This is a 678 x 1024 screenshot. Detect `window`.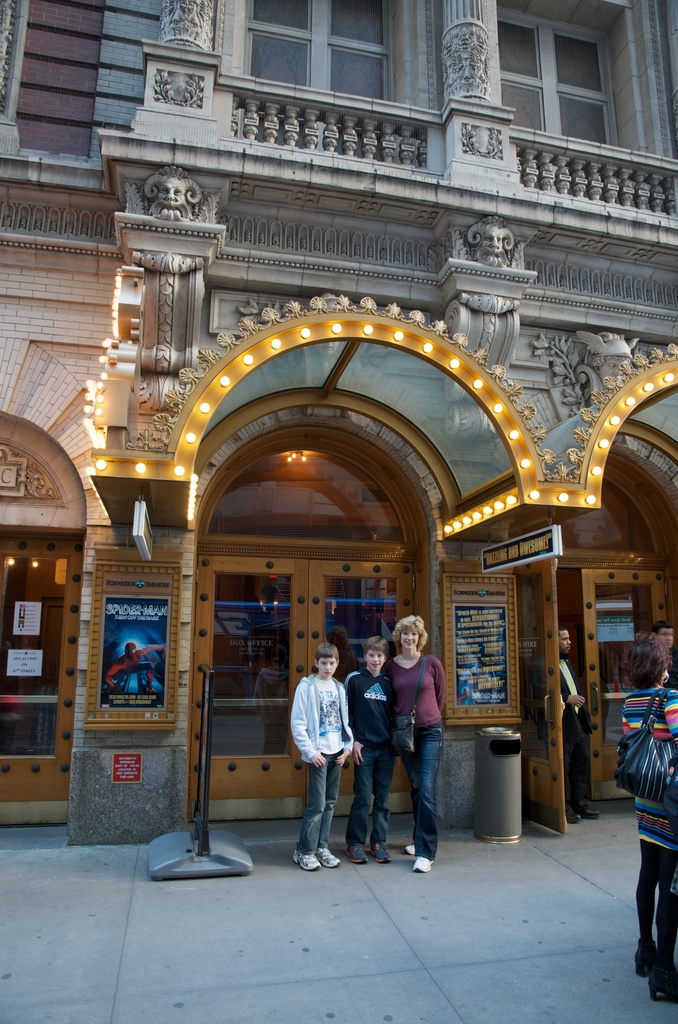
locate(216, 0, 438, 115).
